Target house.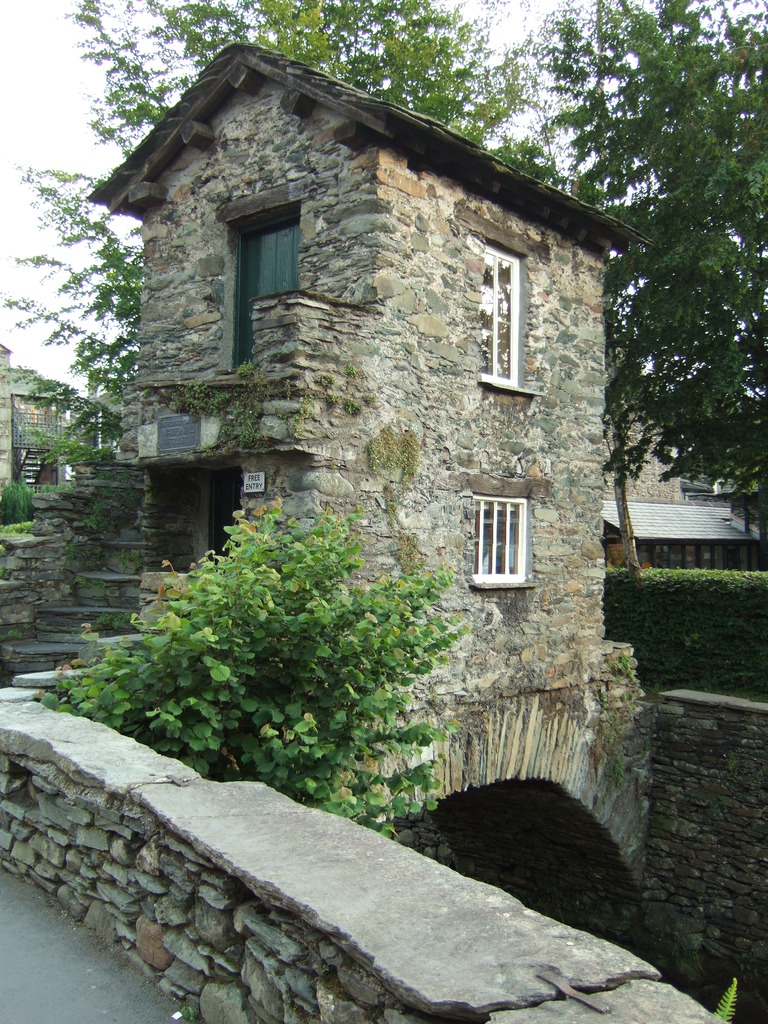
Target region: BBox(598, 496, 767, 564).
